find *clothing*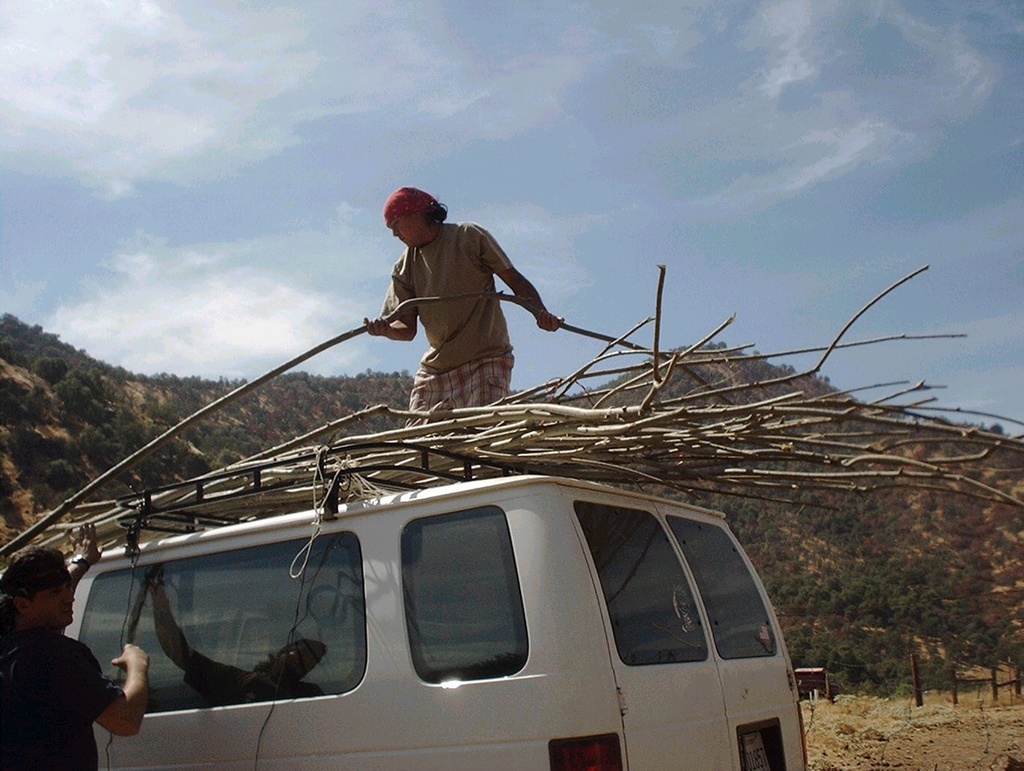
(377, 221, 514, 426)
